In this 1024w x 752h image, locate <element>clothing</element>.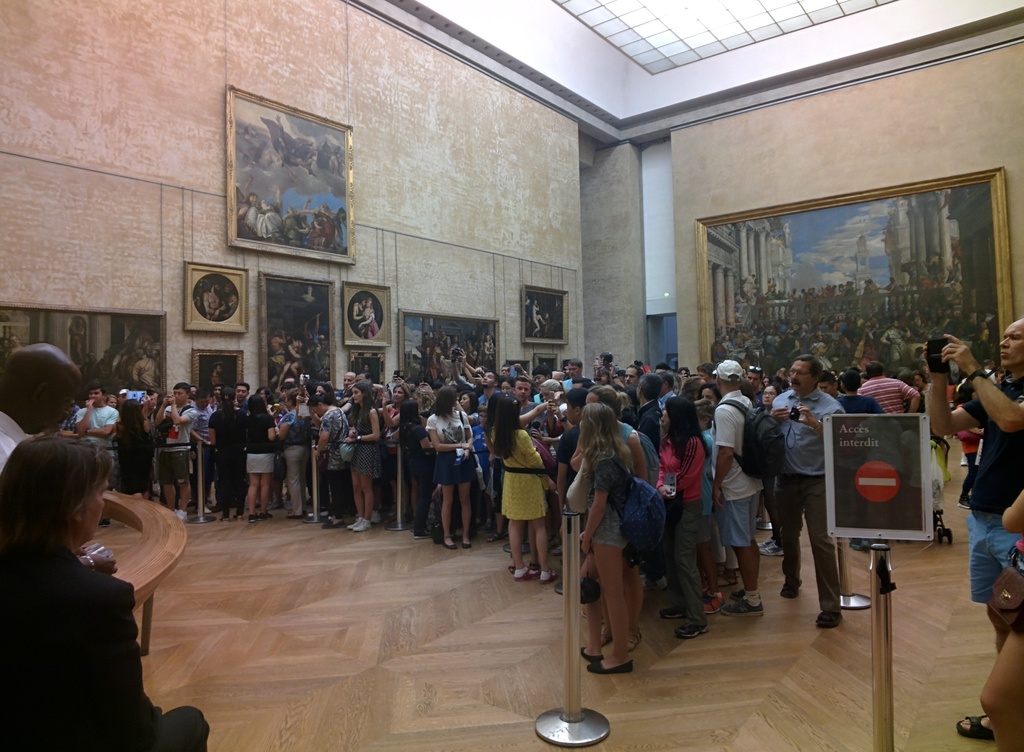
Bounding box: locate(282, 401, 303, 516).
